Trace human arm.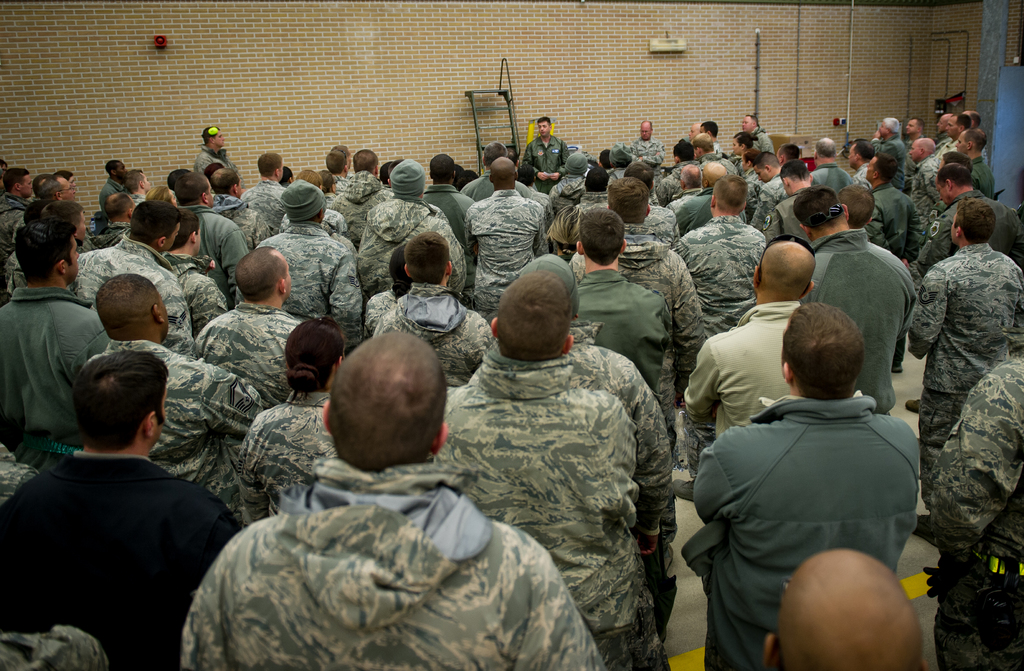
Traced to box=[156, 280, 194, 356].
